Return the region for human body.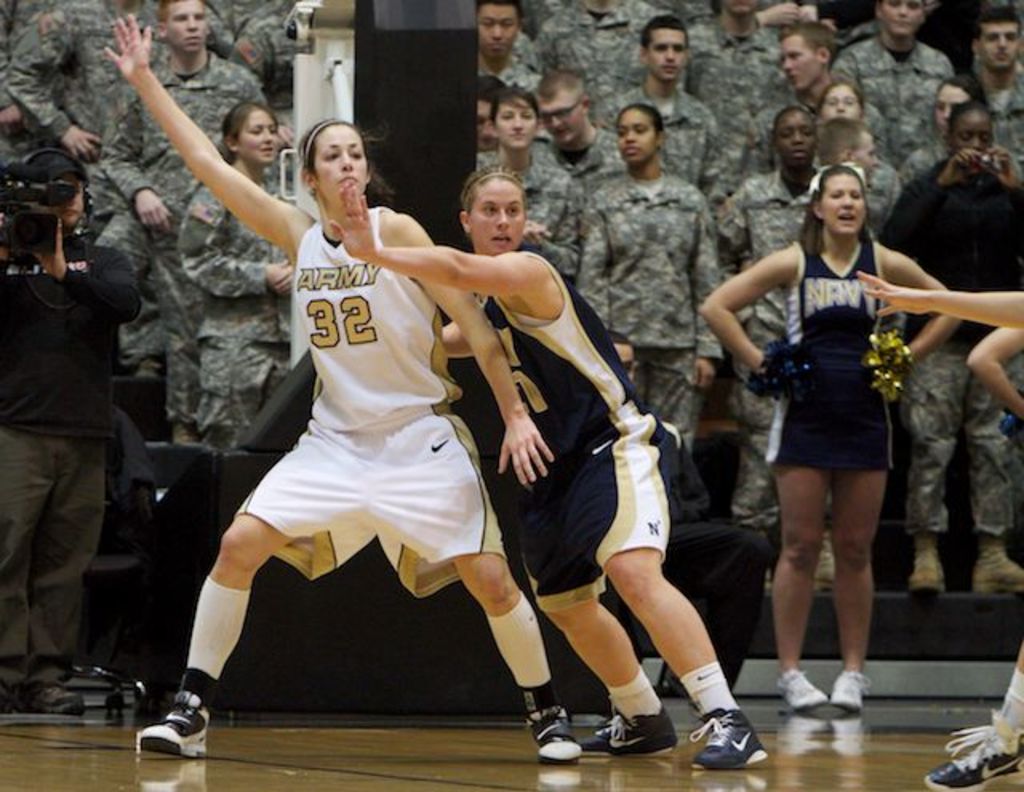
(851, 267, 1022, 790).
